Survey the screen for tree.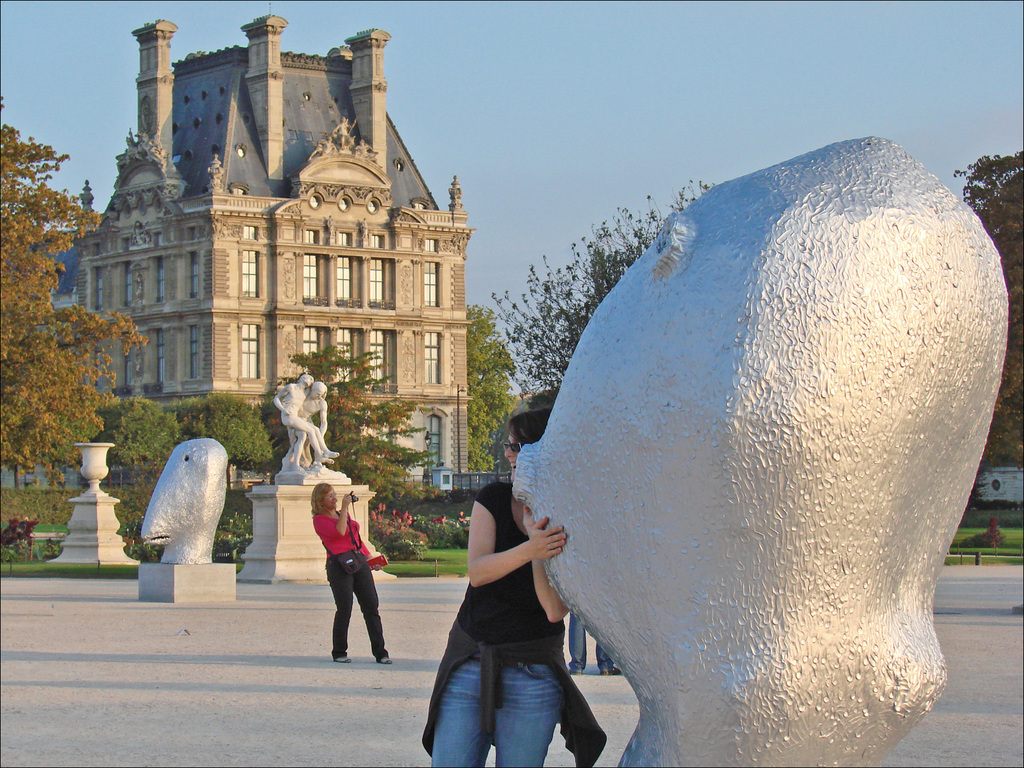
Survey found: BBox(953, 149, 1023, 493).
